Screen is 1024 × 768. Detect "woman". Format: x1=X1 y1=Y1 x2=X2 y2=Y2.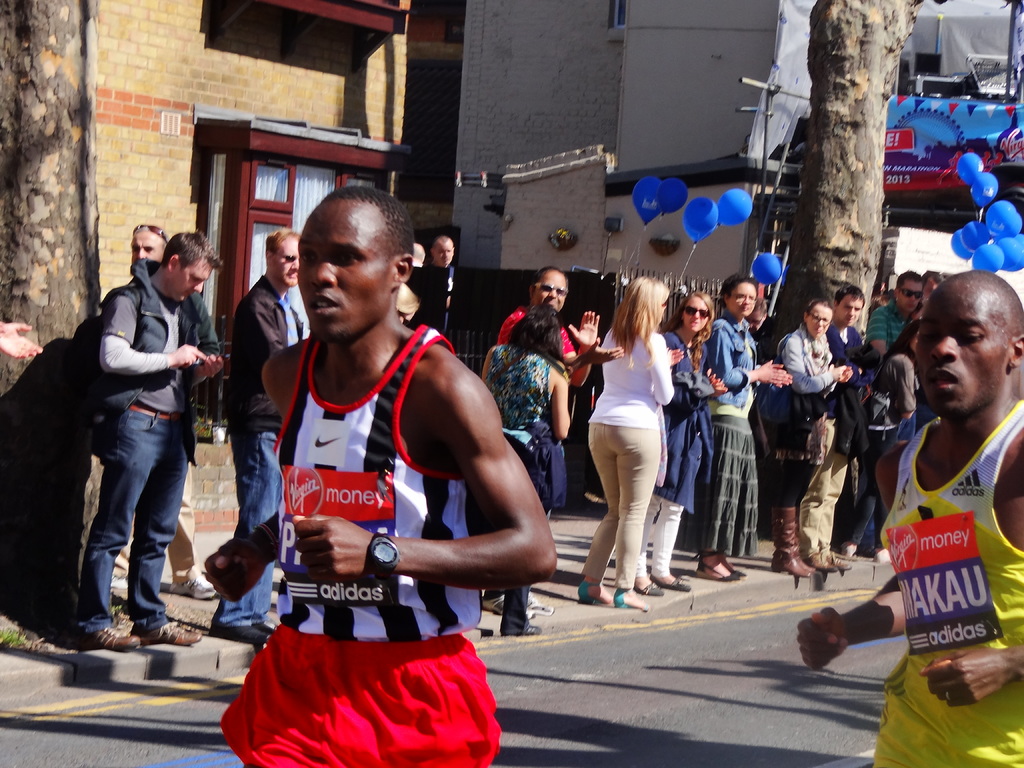
x1=654 y1=291 x2=726 y2=603.
